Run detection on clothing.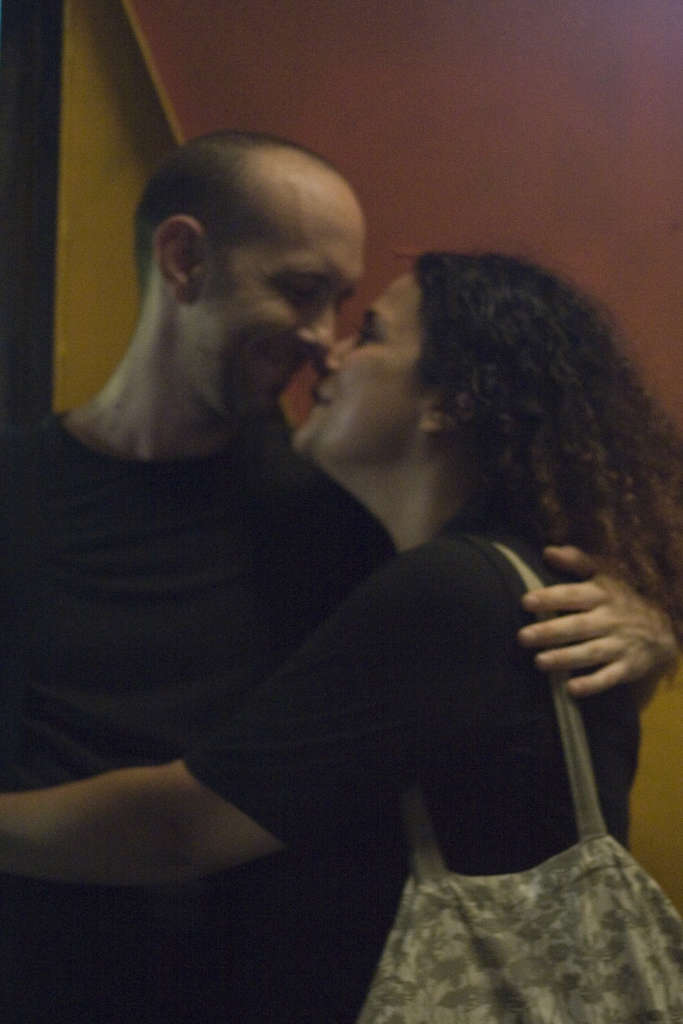
Result: 171:508:638:1004.
